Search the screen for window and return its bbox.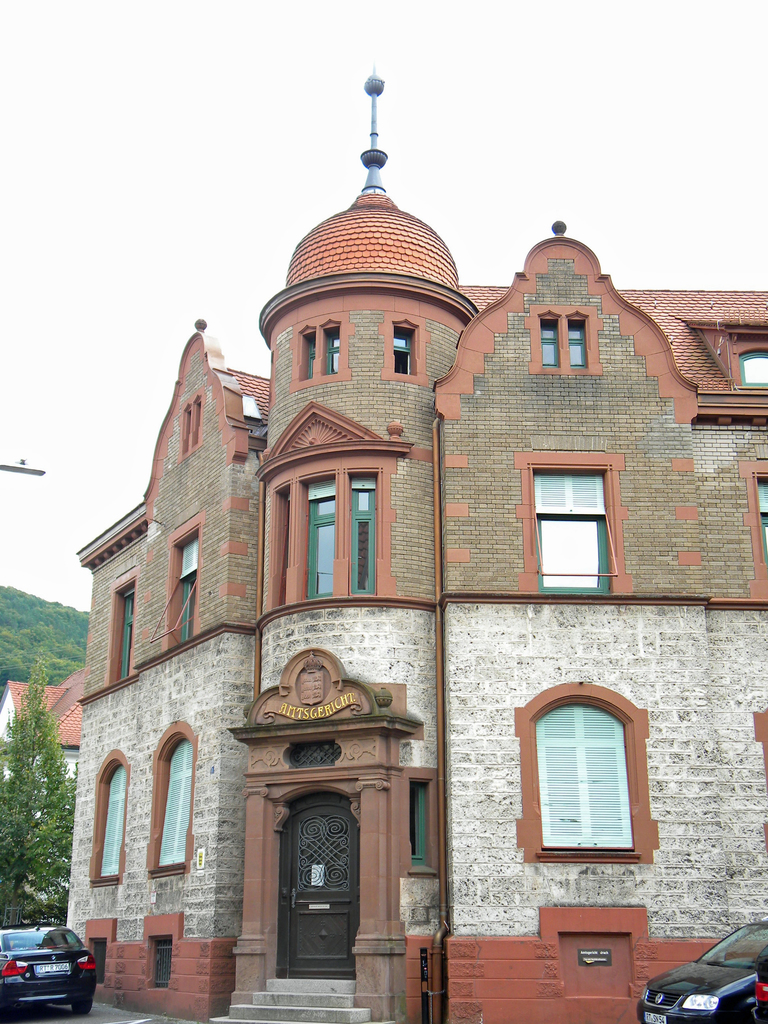
Found: [left=307, top=330, right=321, bottom=383].
